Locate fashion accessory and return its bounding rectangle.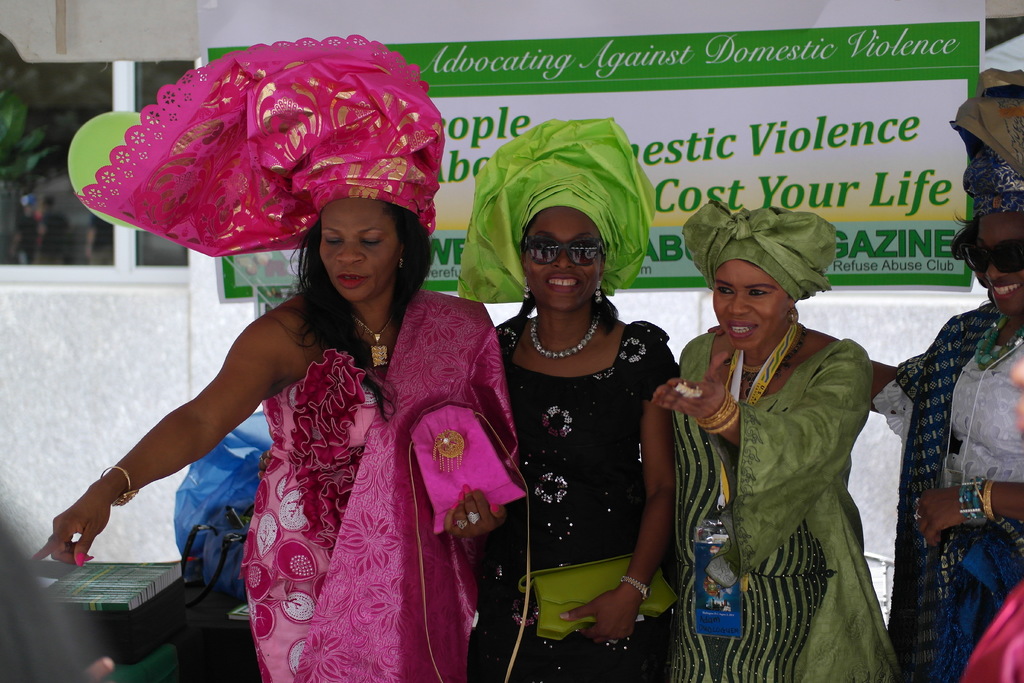
(x1=348, y1=309, x2=390, y2=367).
